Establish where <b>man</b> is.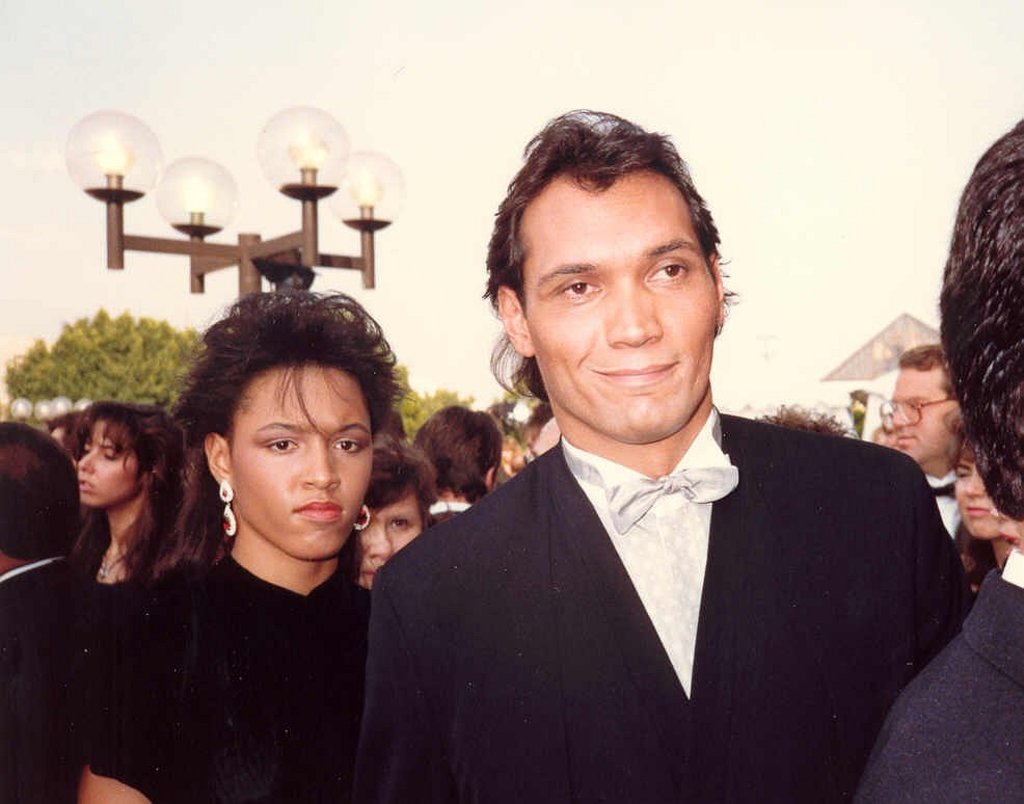
Established at {"x1": 333, "y1": 145, "x2": 976, "y2": 790}.
